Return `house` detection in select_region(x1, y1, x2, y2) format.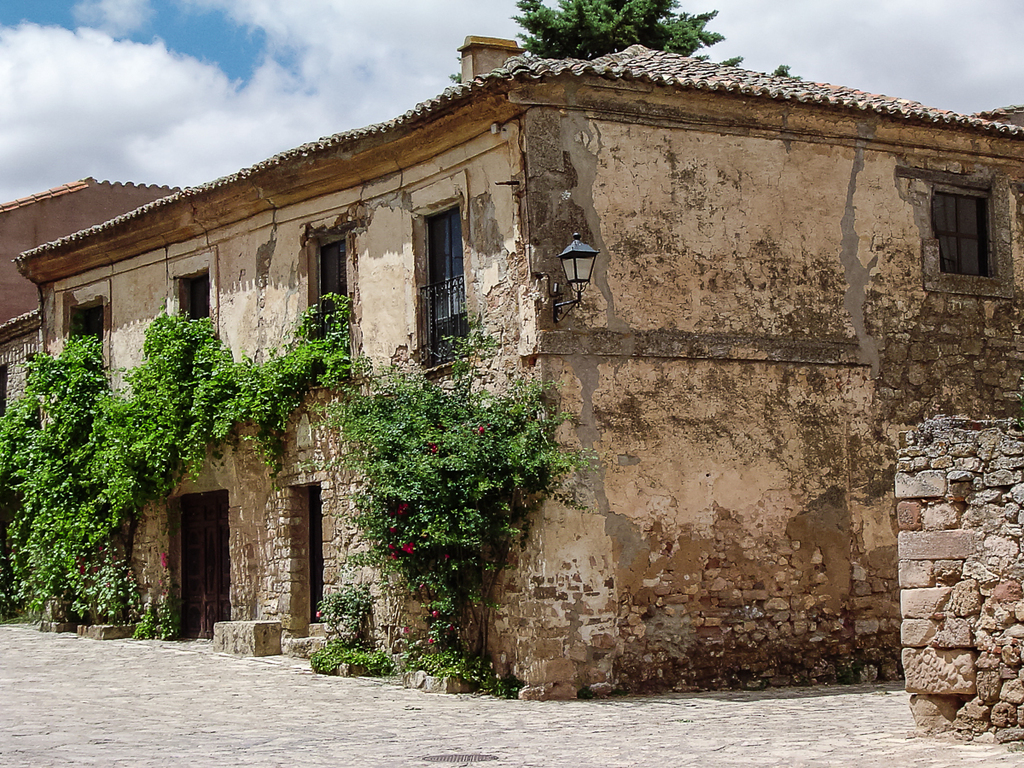
select_region(0, 32, 1023, 700).
